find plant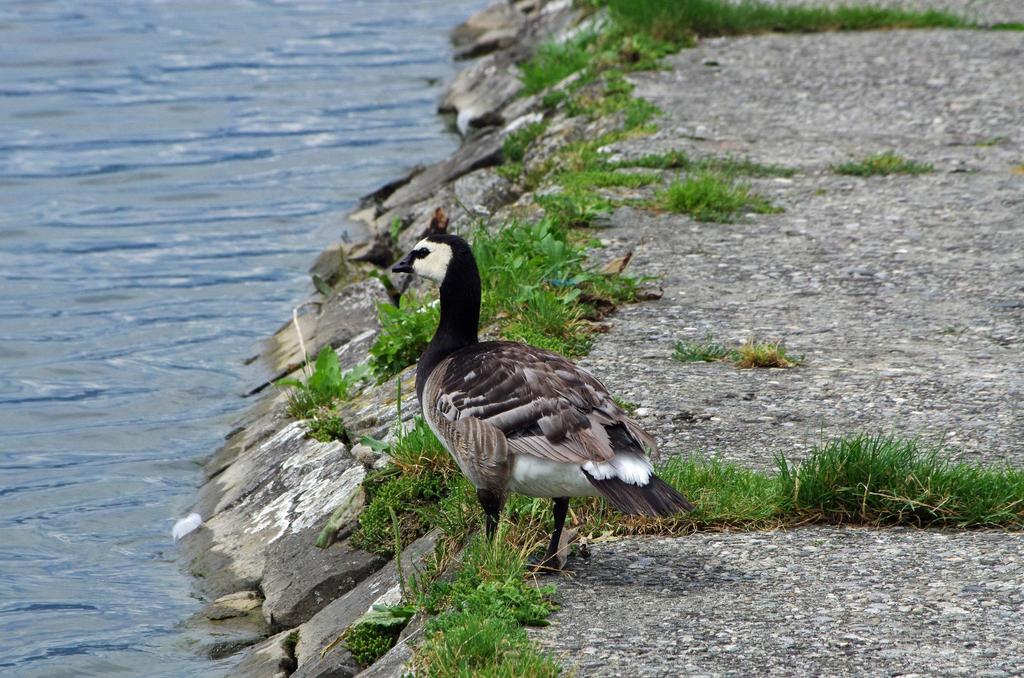
x1=576, y1=144, x2=692, y2=168
